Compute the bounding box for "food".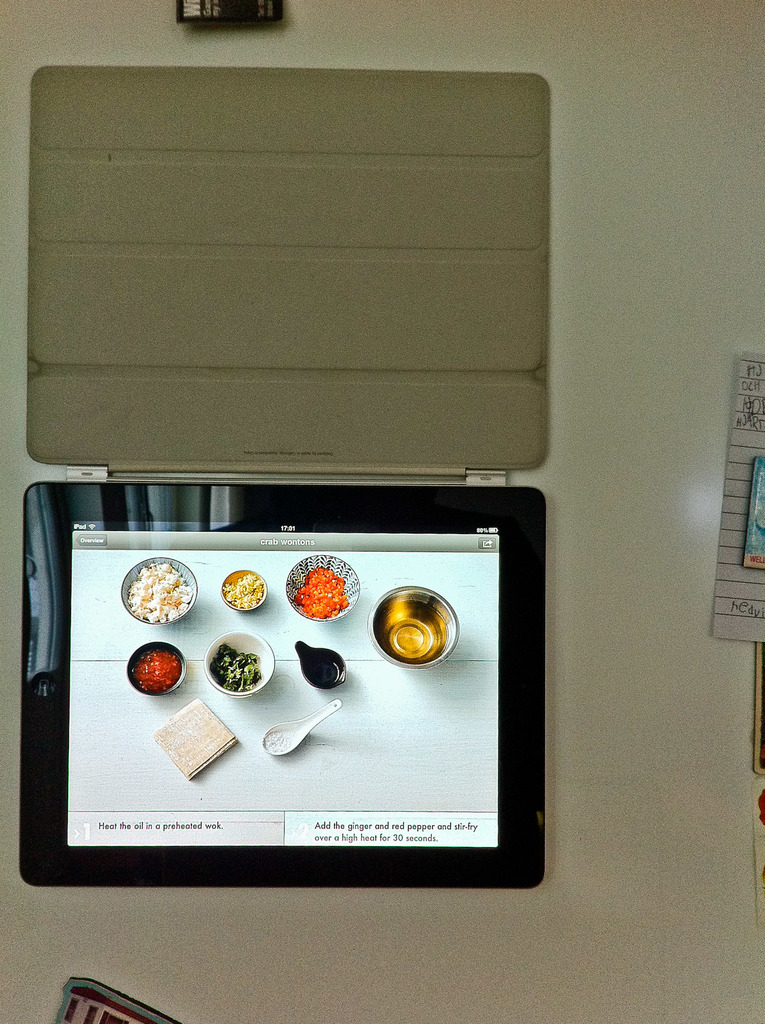
bbox=[221, 575, 262, 609].
